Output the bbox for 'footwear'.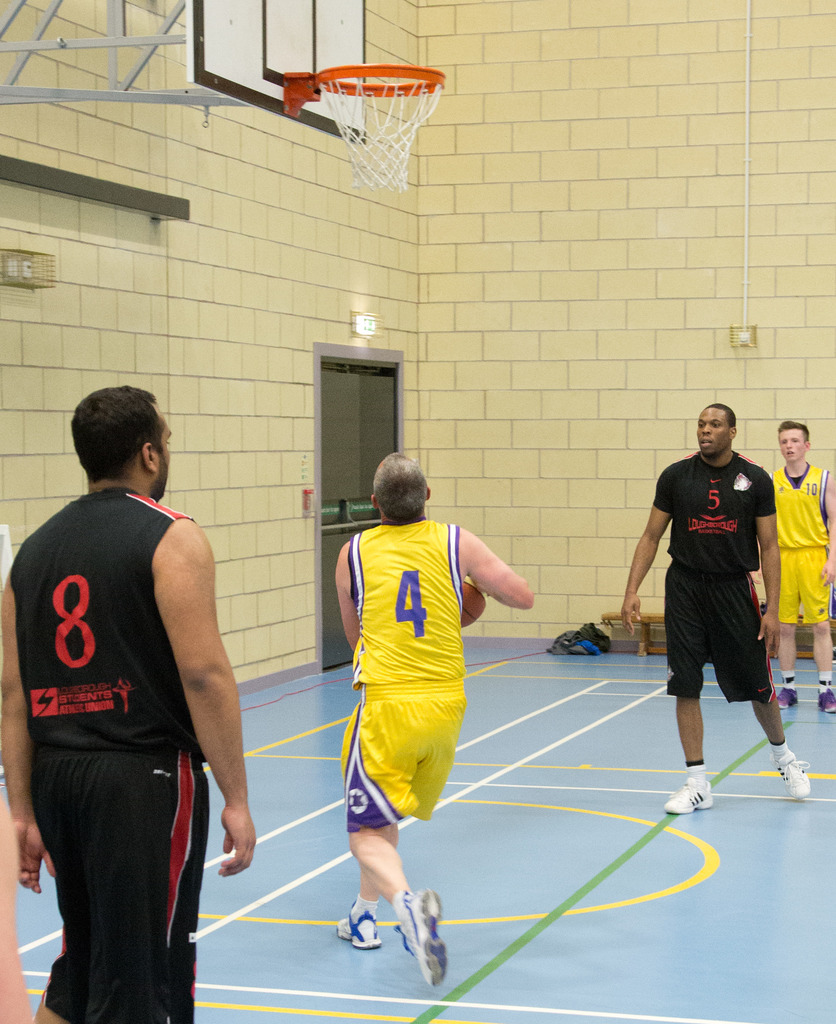
<region>668, 777, 712, 813</region>.
